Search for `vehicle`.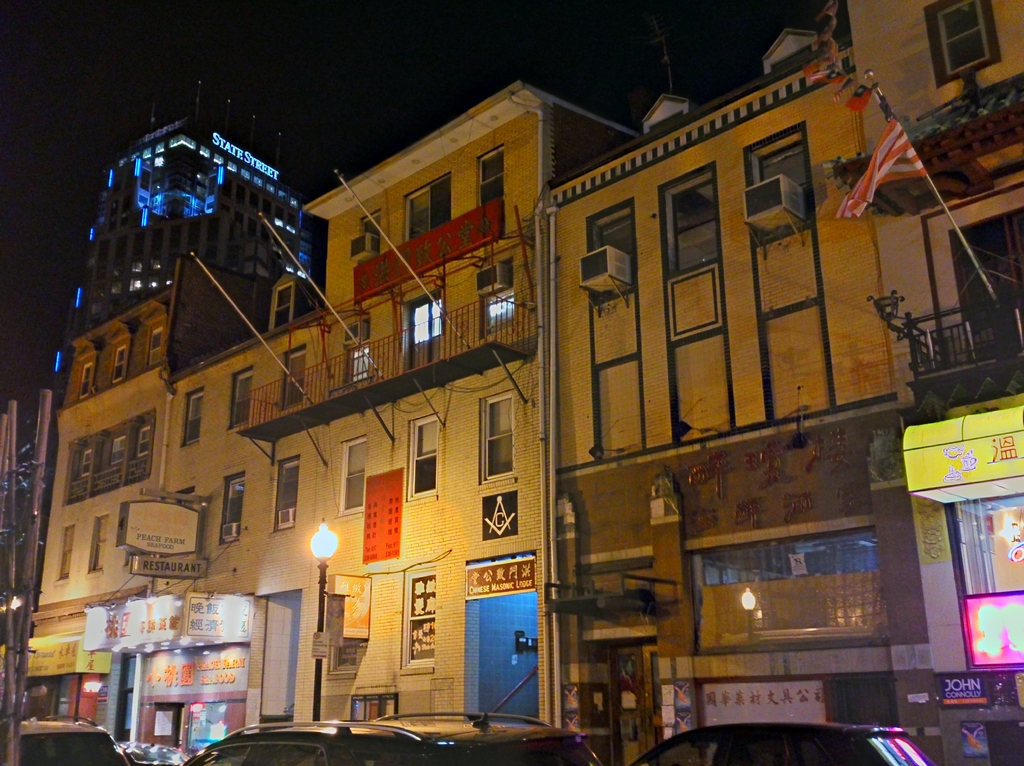
Found at Rect(628, 722, 939, 765).
